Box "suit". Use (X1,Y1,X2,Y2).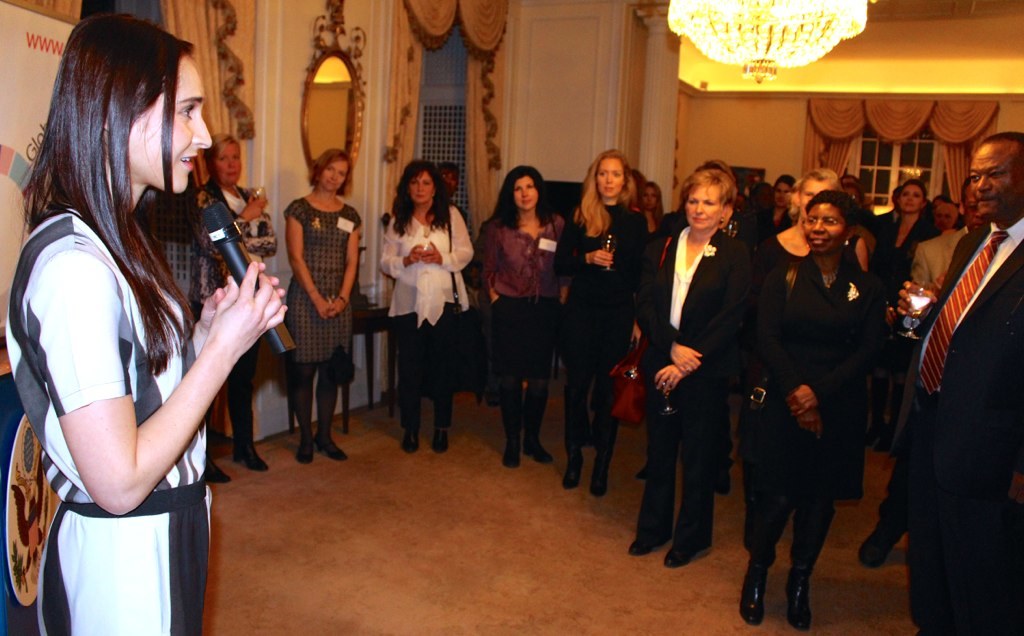
(637,208,759,566).
